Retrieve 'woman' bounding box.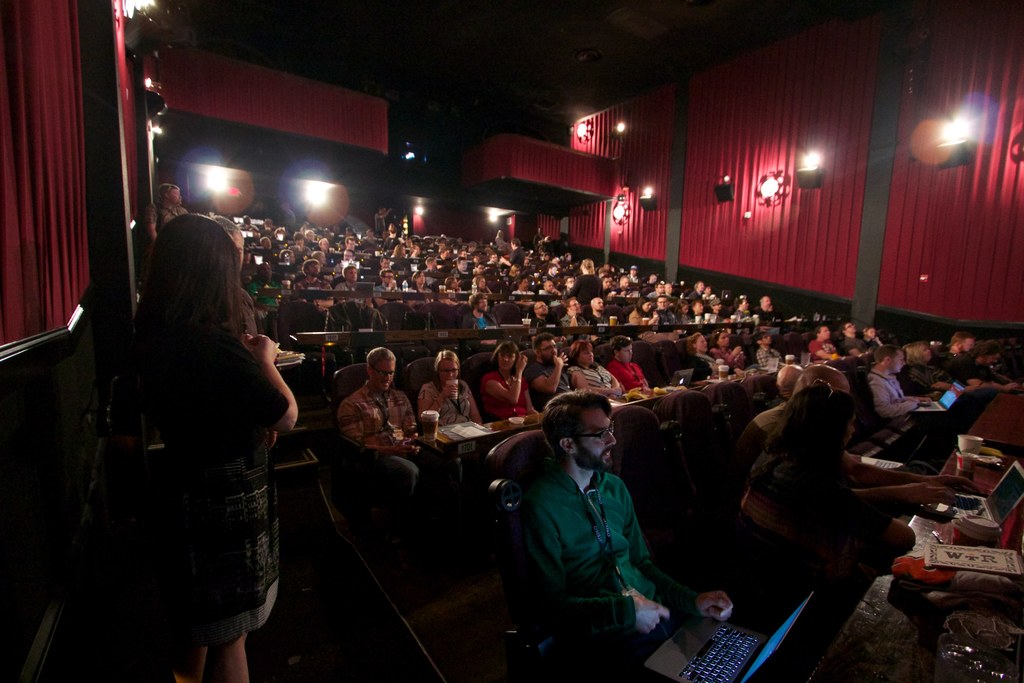
Bounding box: Rect(675, 300, 695, 325).
